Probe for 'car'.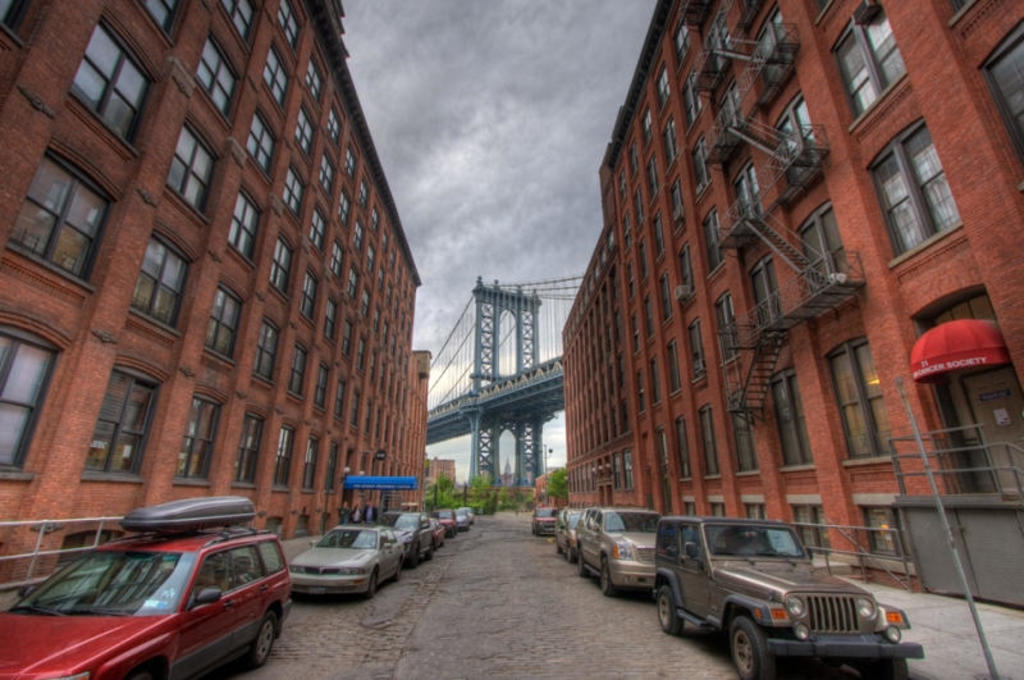
Probe result: BBox(434, 517, 445, 556).
